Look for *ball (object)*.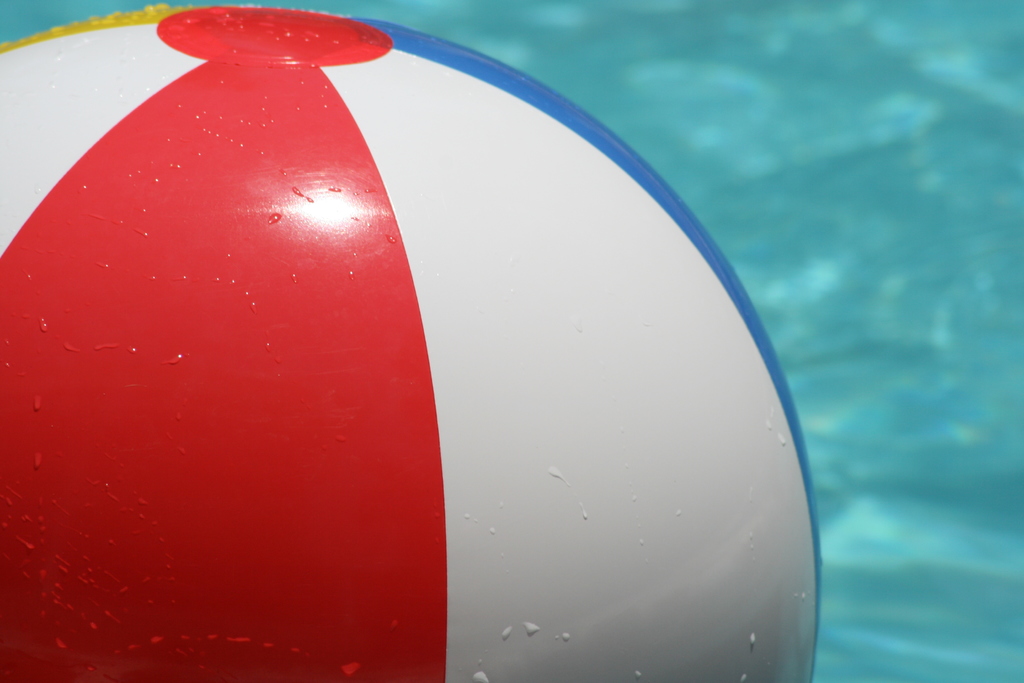
Found: bbox=[0, 9, 826, 673].
